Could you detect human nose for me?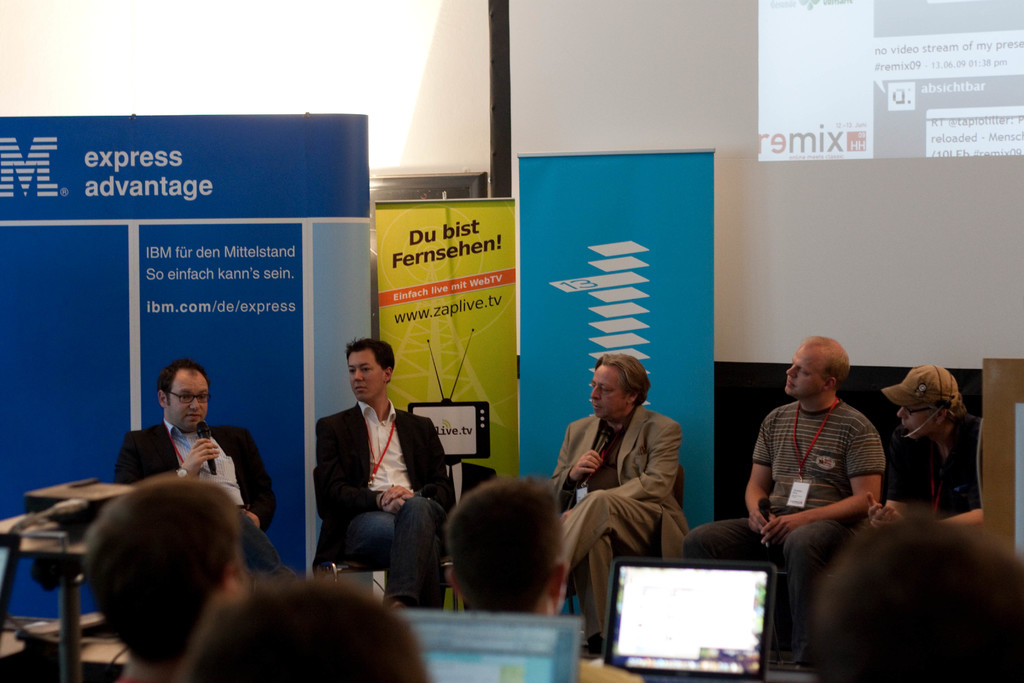
Detection result: left=784, top=364, right=799, bottom=382.
